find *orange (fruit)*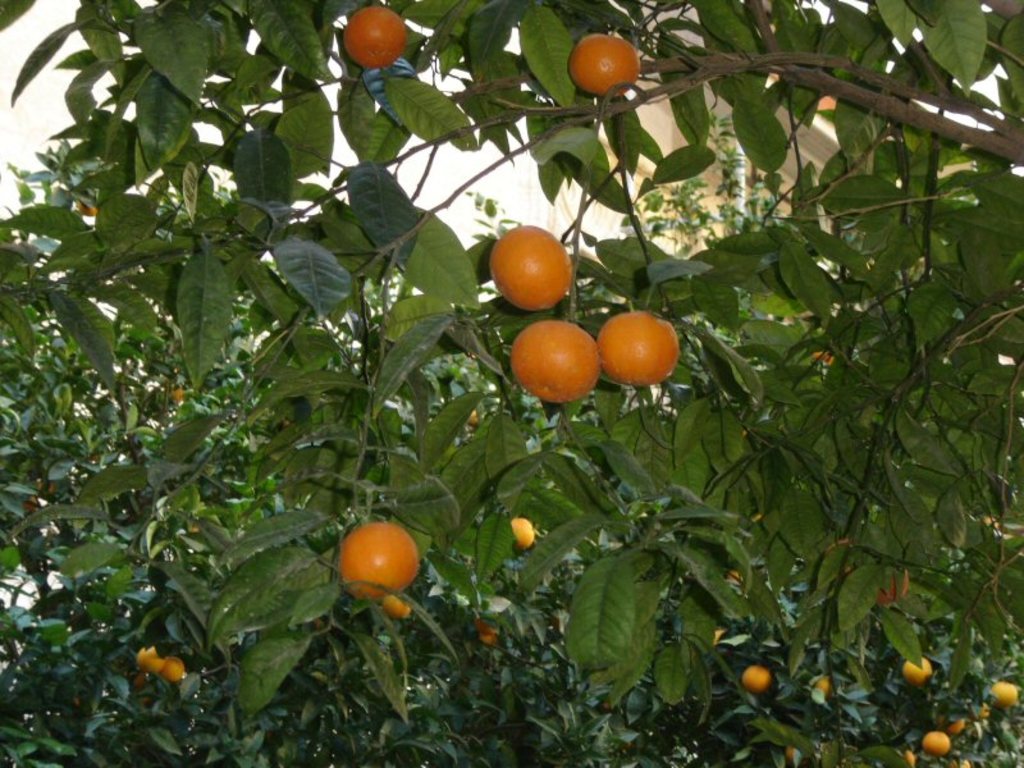
806,666,831,703
